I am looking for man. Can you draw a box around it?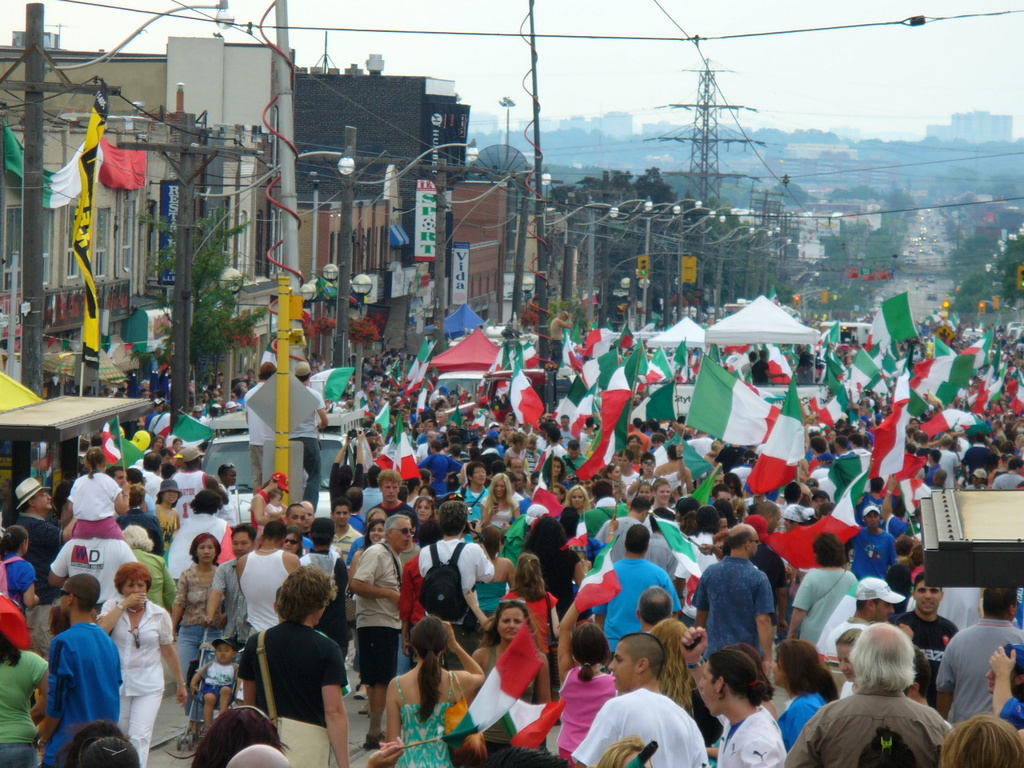
Sure, the bounding box is Rect(138, 451, 162, 498).
